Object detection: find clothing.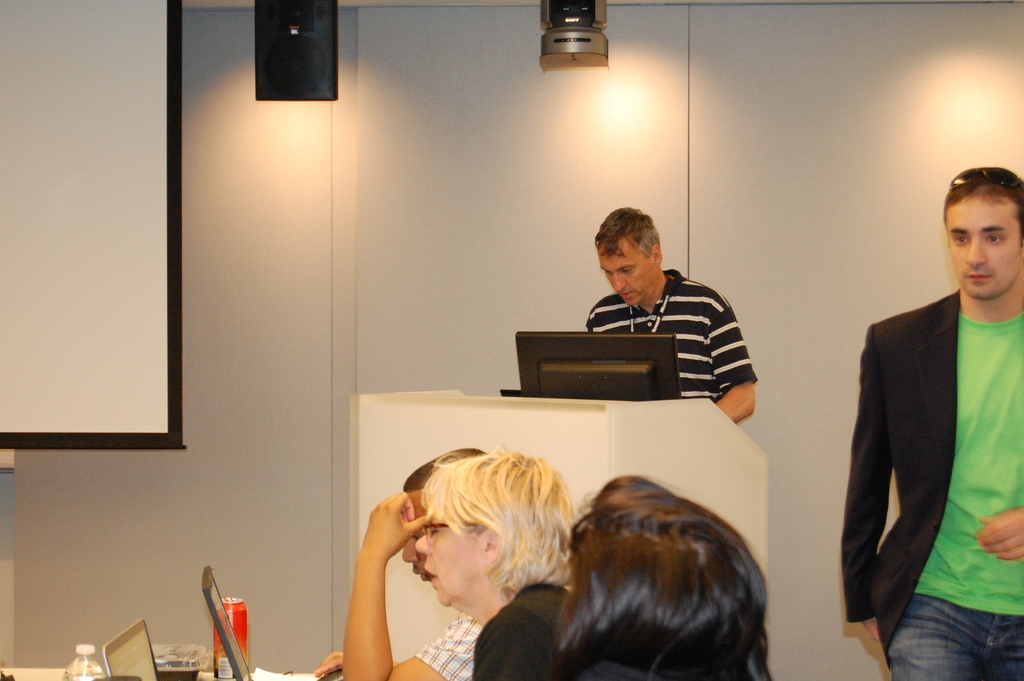
rect(854, 249, 1020, 669).
